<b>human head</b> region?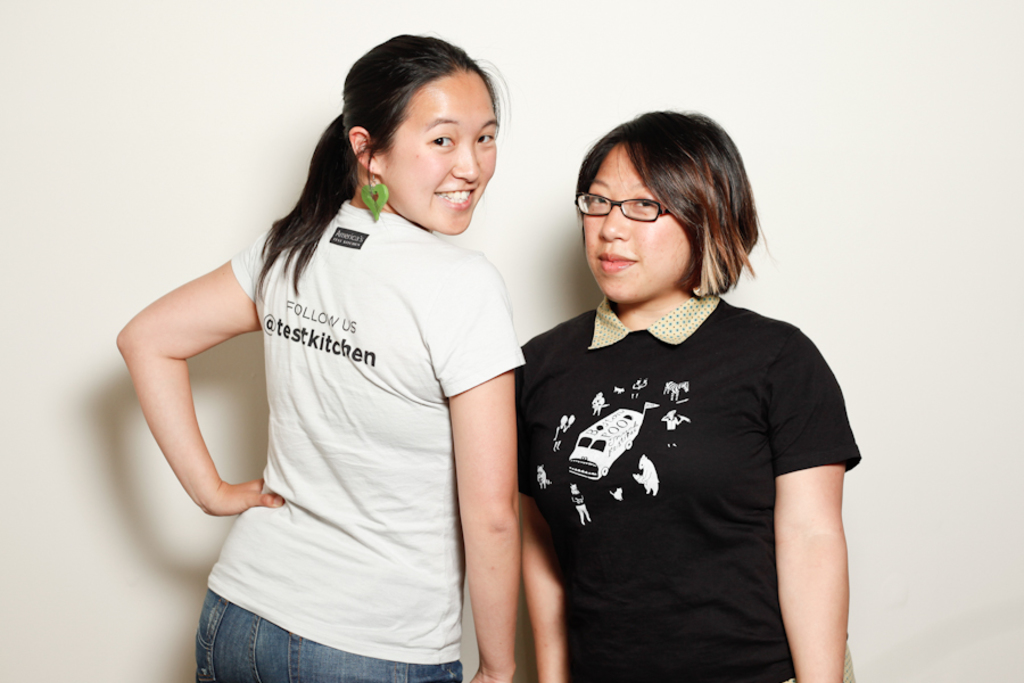
bbox=(339, 36, 510, 212)
